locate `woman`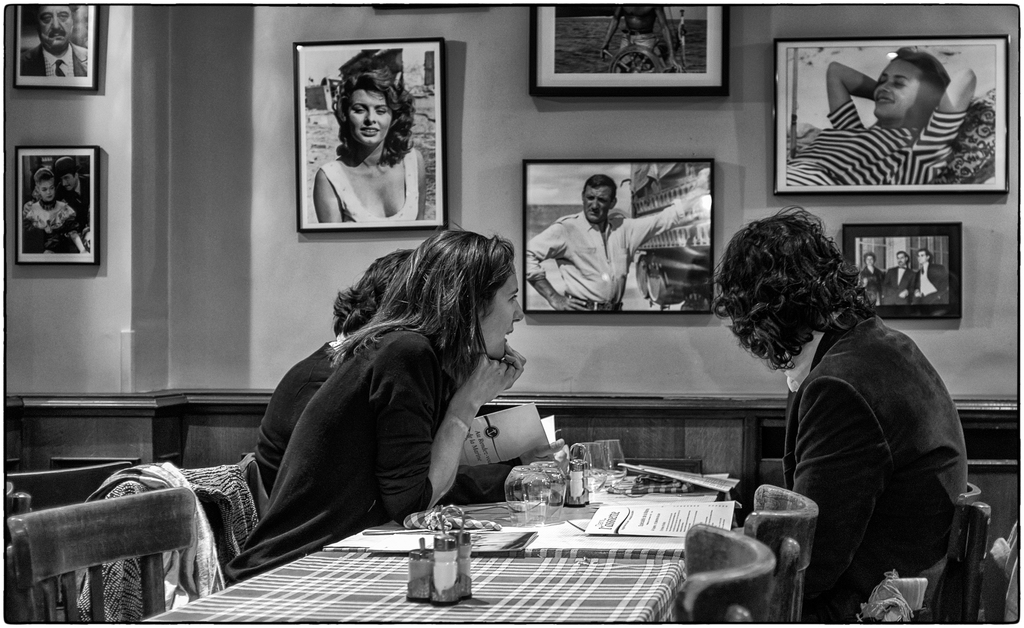
crop(317, 70, 424, 228)
